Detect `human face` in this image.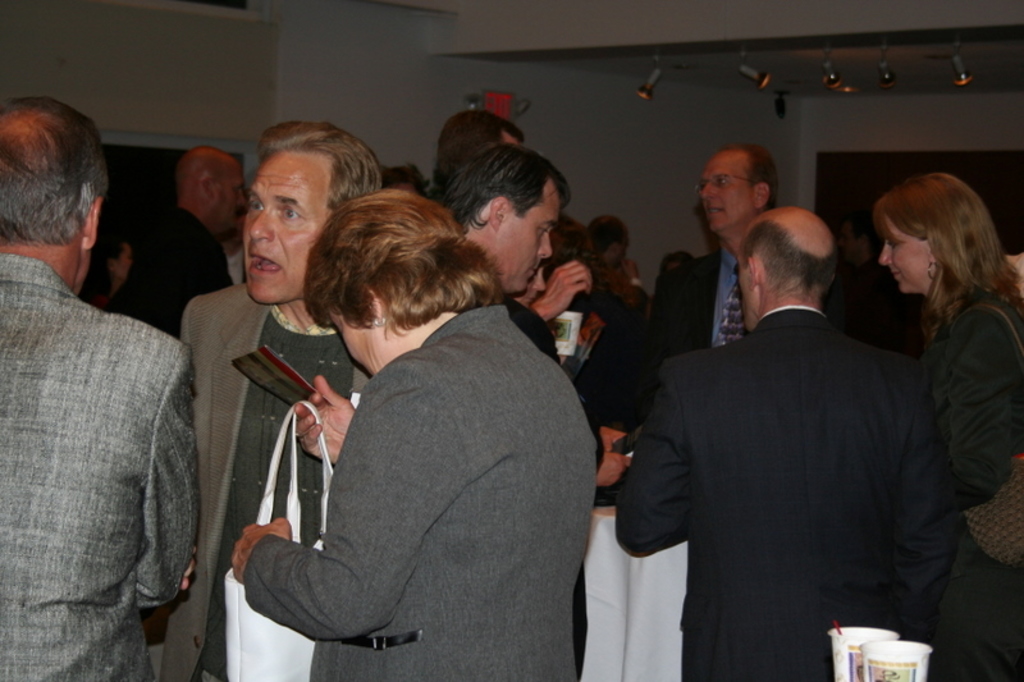
Detection: 497,186,559,292.
